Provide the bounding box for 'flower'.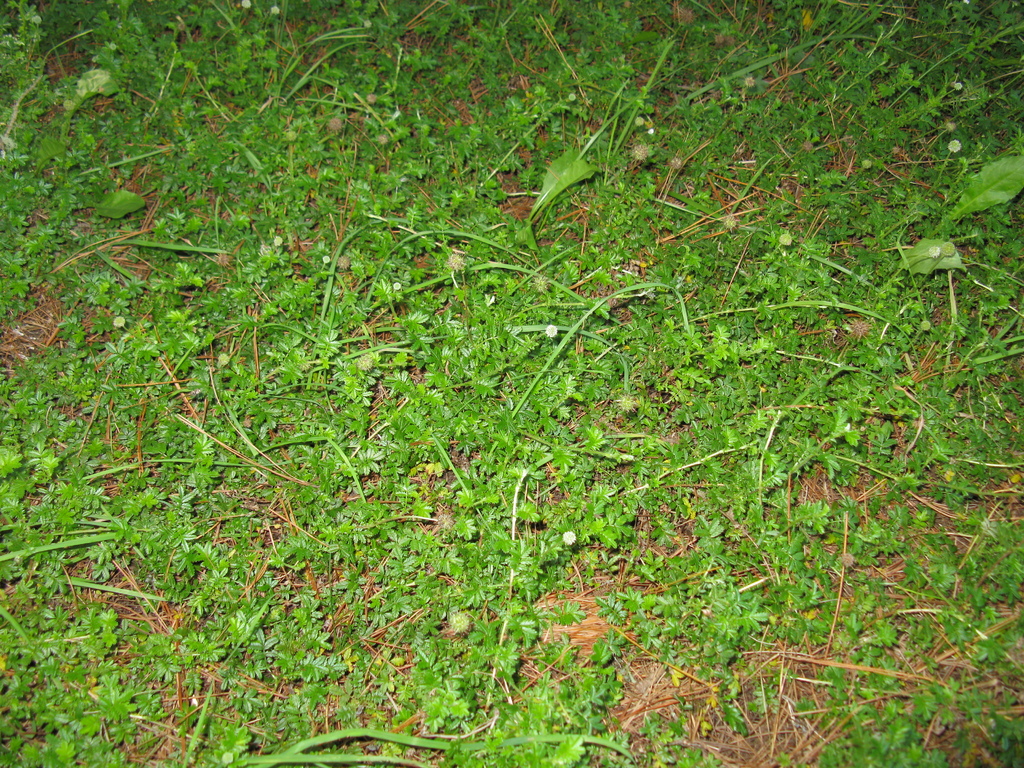
[947, 138, 962, 151].
